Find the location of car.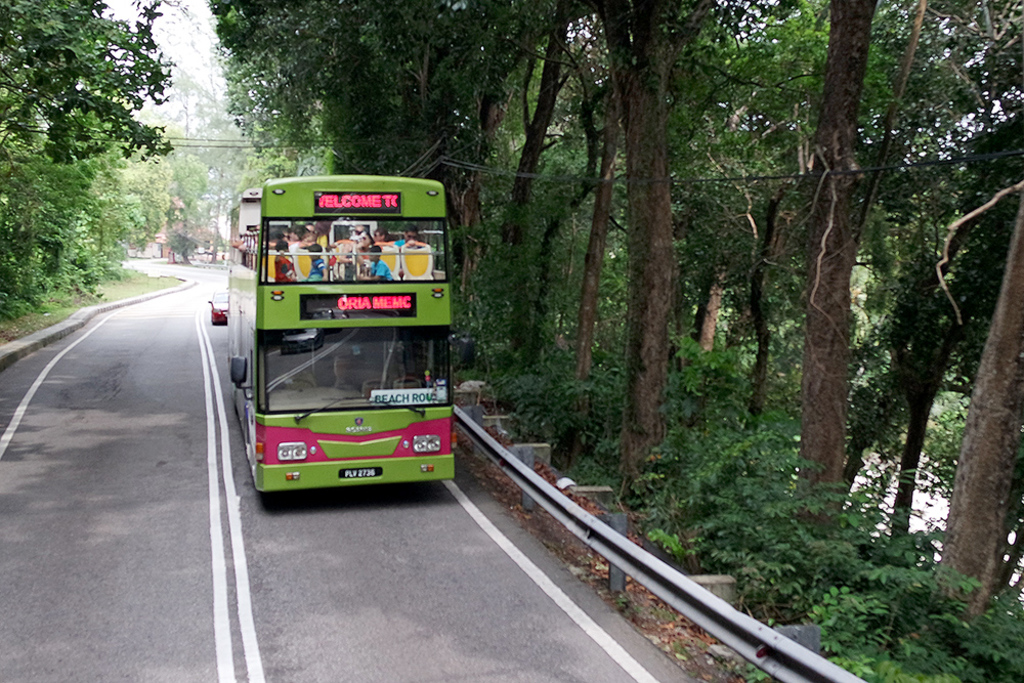
Location: box(207, 290, 229, 323).
